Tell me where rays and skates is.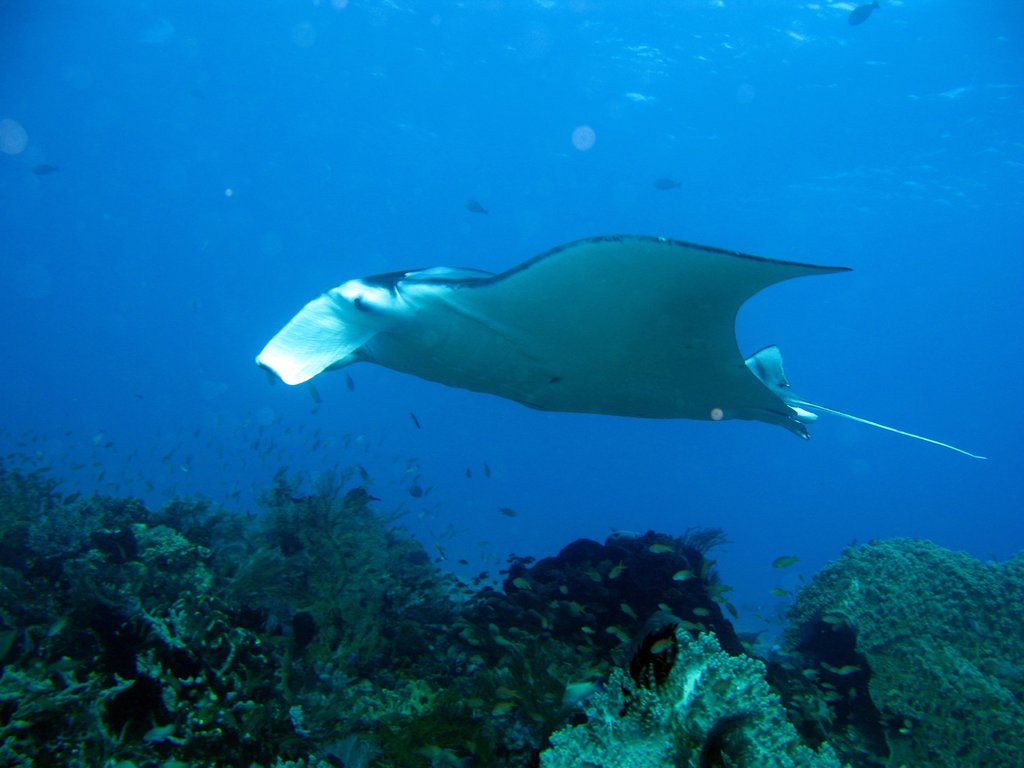
rays and skates is at bbox=(248, 234, 987, 467).
